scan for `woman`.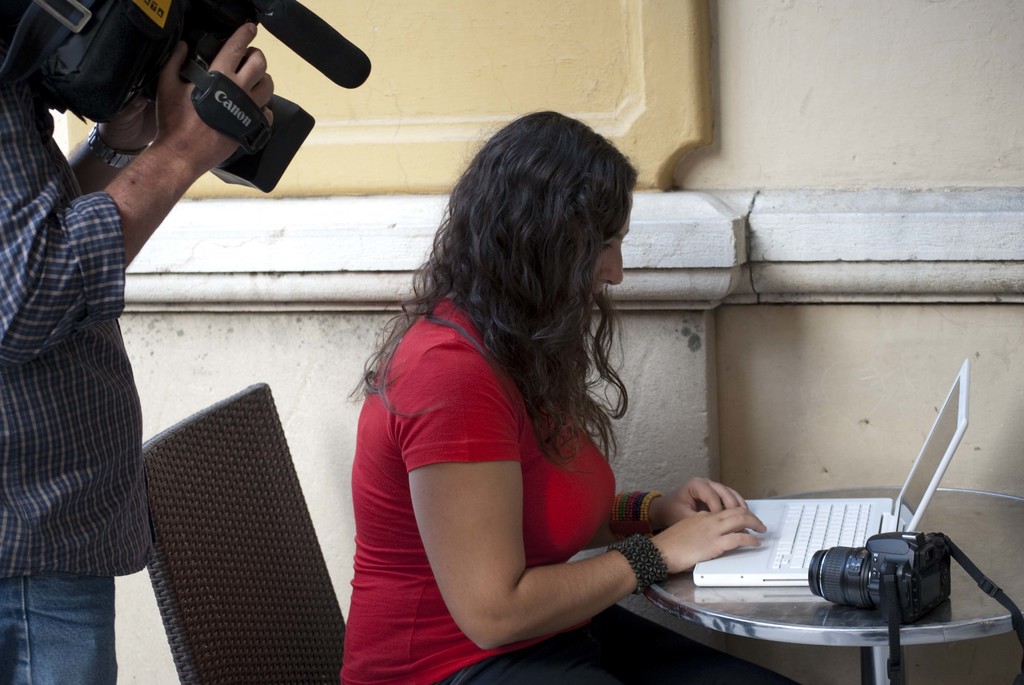
Scan result: bbox(337, 108, 772, 684).
